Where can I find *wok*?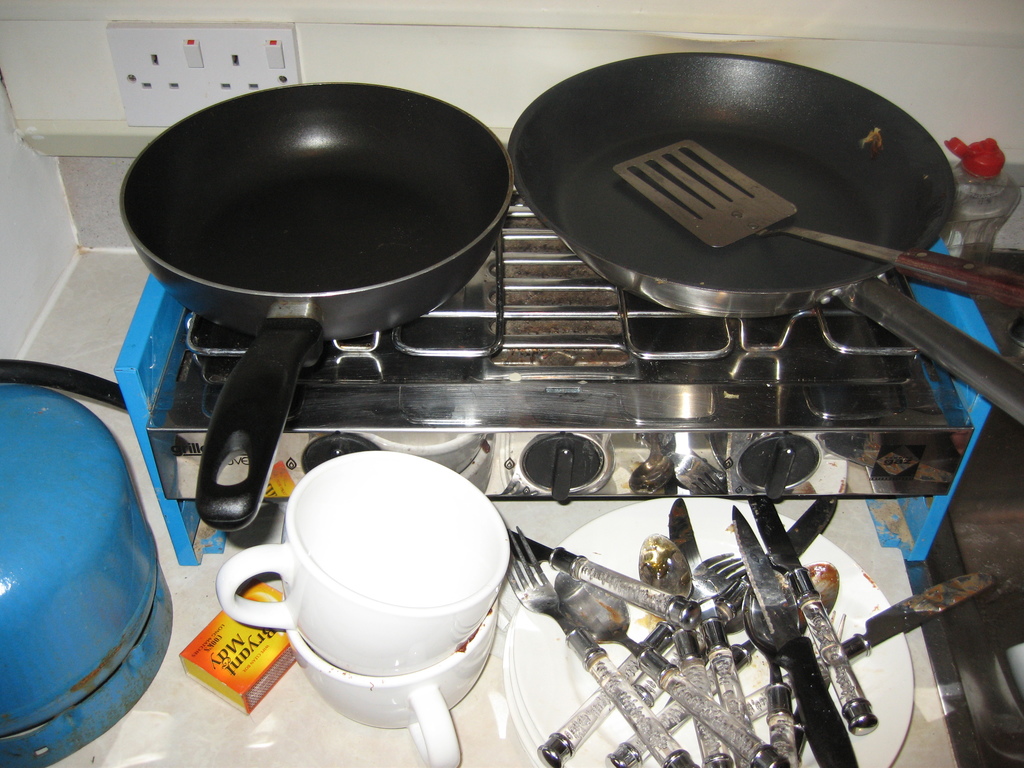
You can find it at [490,33,1023,450].
